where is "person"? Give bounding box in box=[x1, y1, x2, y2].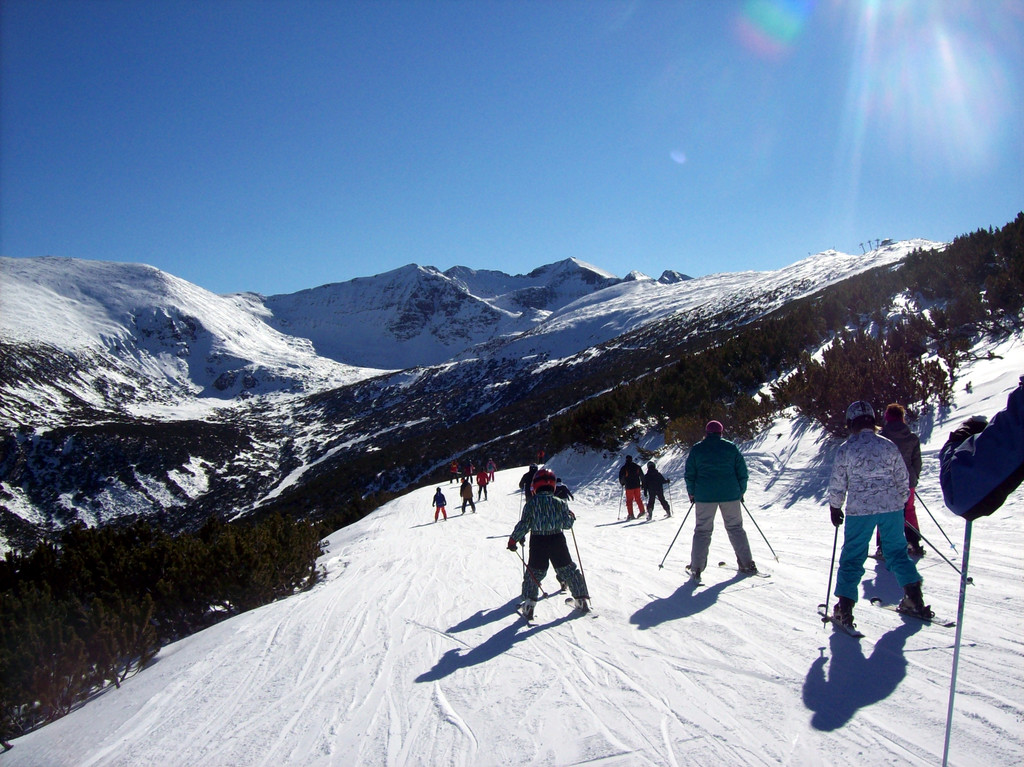
box=[614, 455, 649, 518].
